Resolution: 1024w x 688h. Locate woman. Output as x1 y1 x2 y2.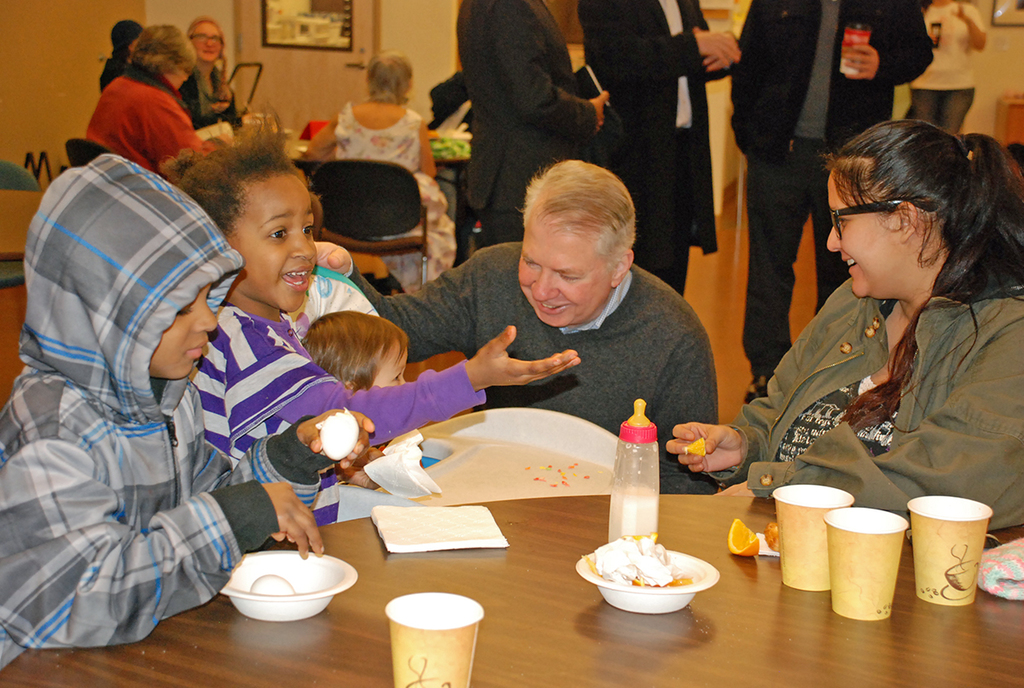
730 106 1023 538.
